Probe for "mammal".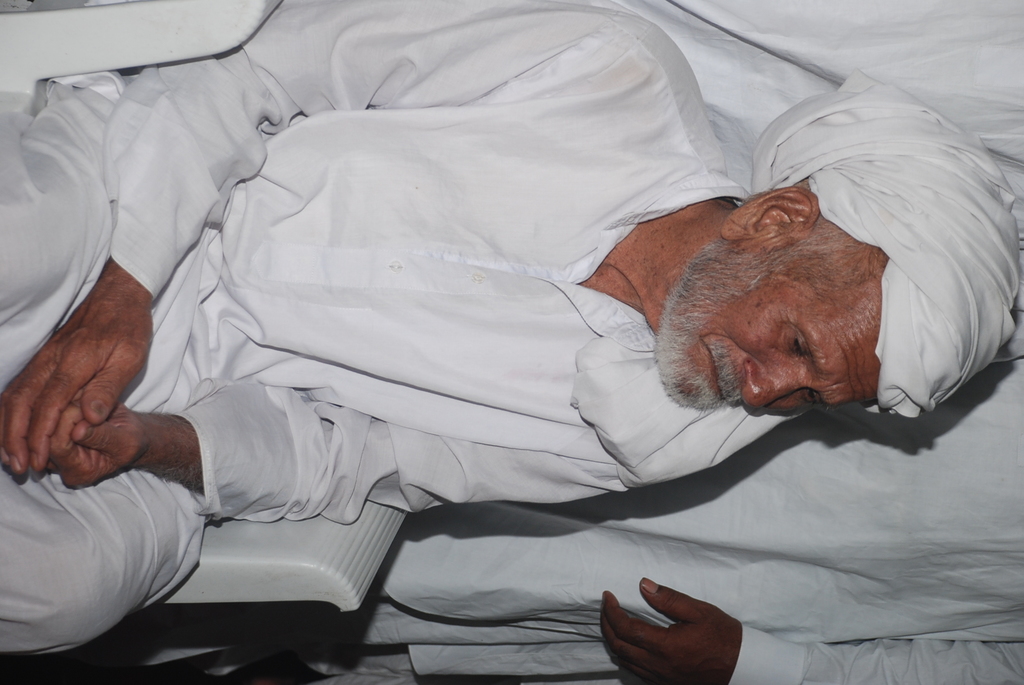
Probe result: 0:333:1023:684.
